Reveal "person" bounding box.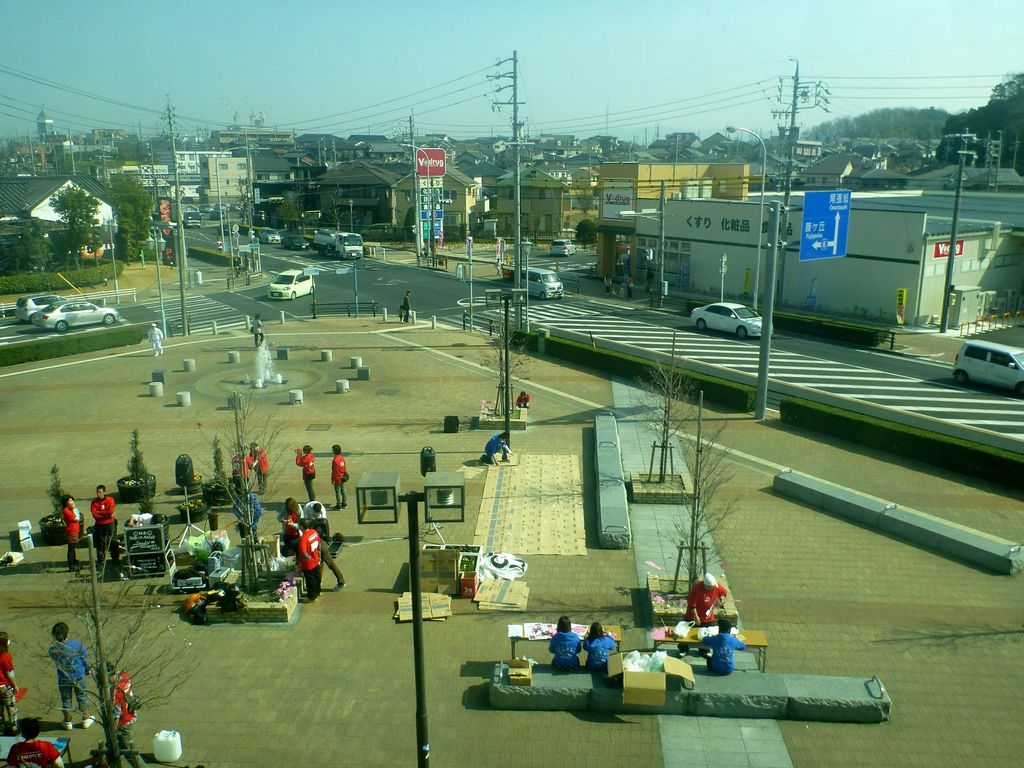
Revealed: BBox(327, 443, 351, 511).
